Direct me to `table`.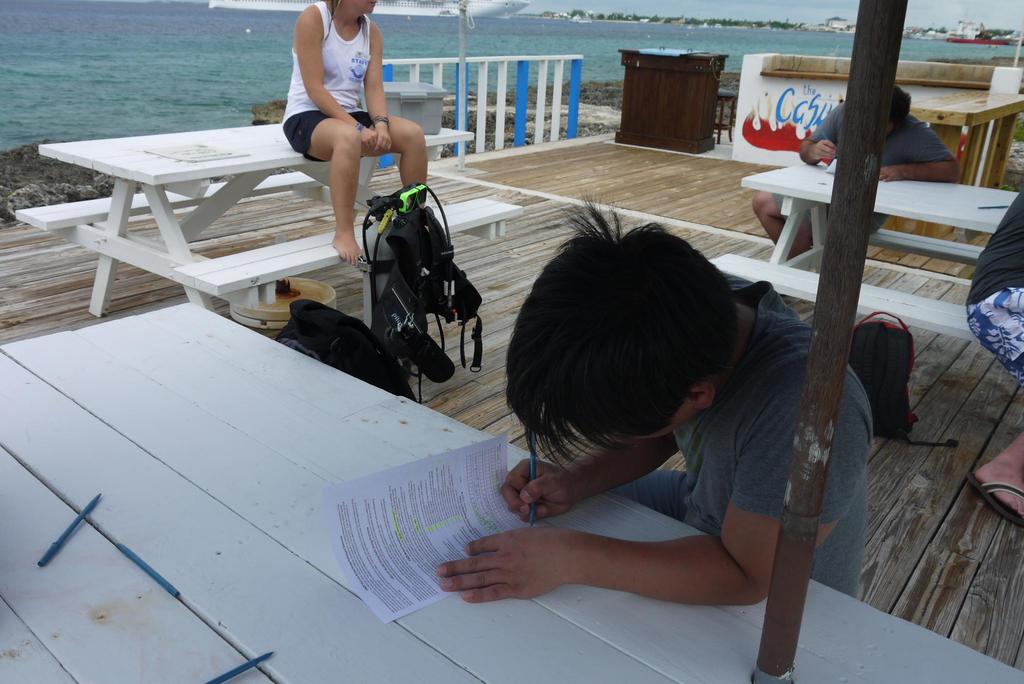
Direction: Rect(0, 299, 1023, 683).
